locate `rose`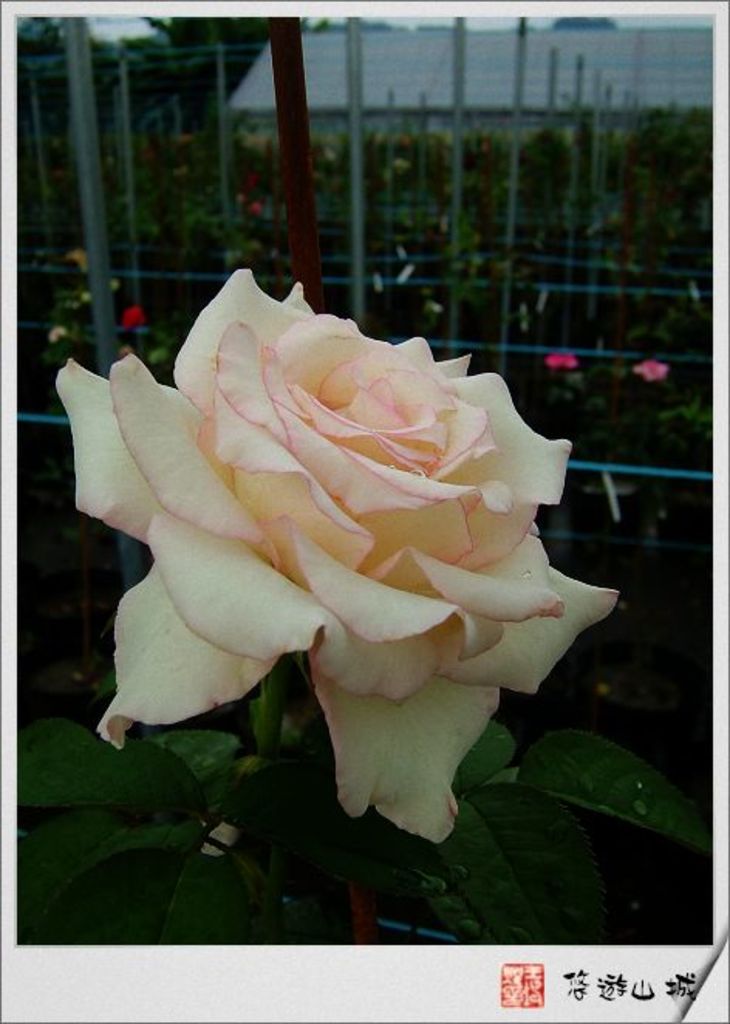
detection(119, 302, 144, 333)
